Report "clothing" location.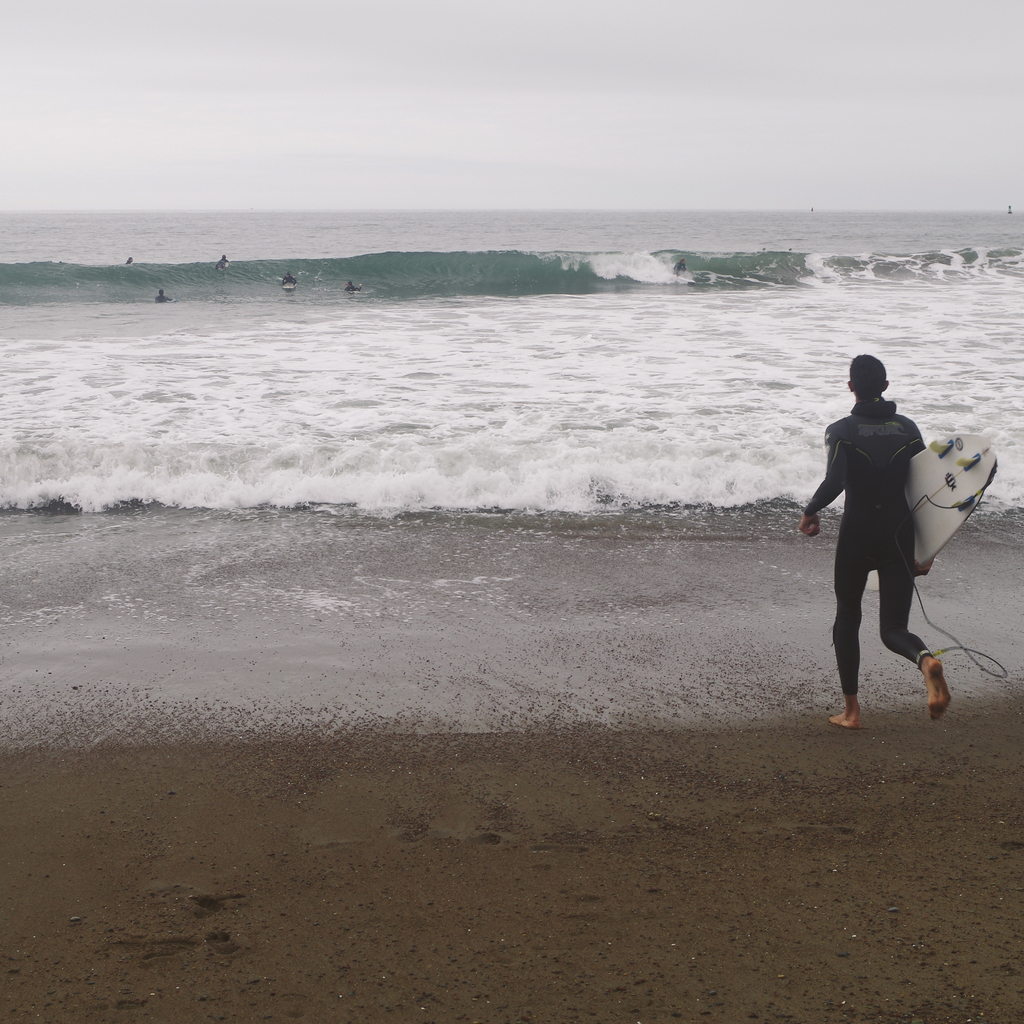
Report: <region>830, 355, 972, 685</region>.
